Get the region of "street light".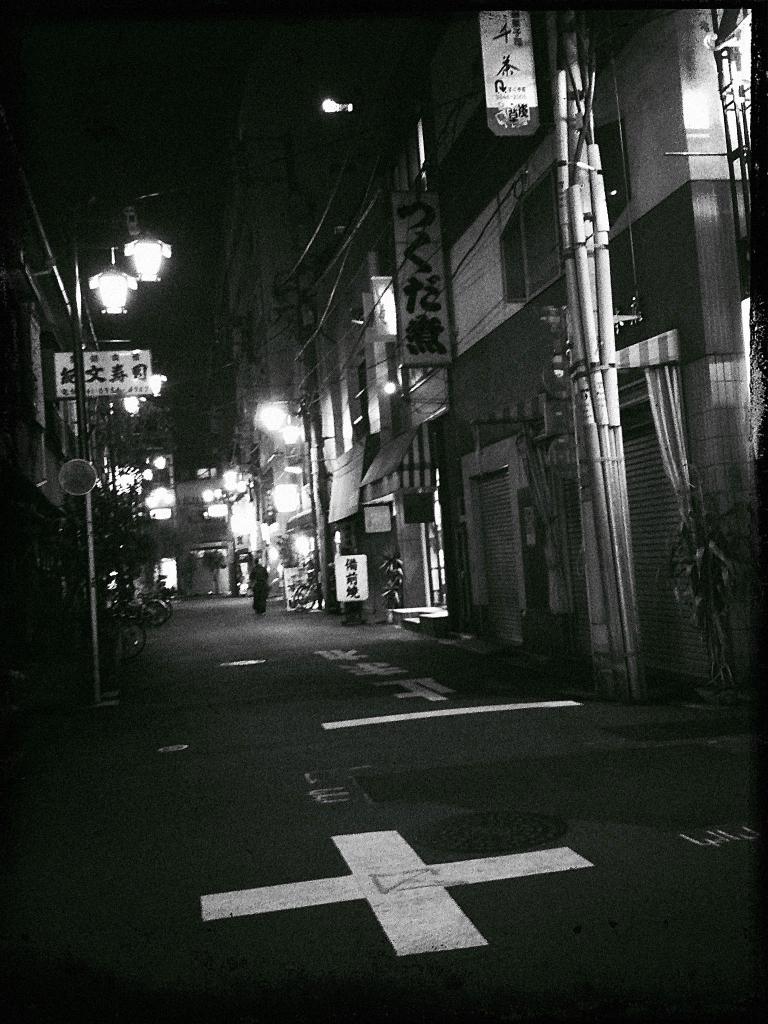
bbox=[120, 220, 173, 285].
